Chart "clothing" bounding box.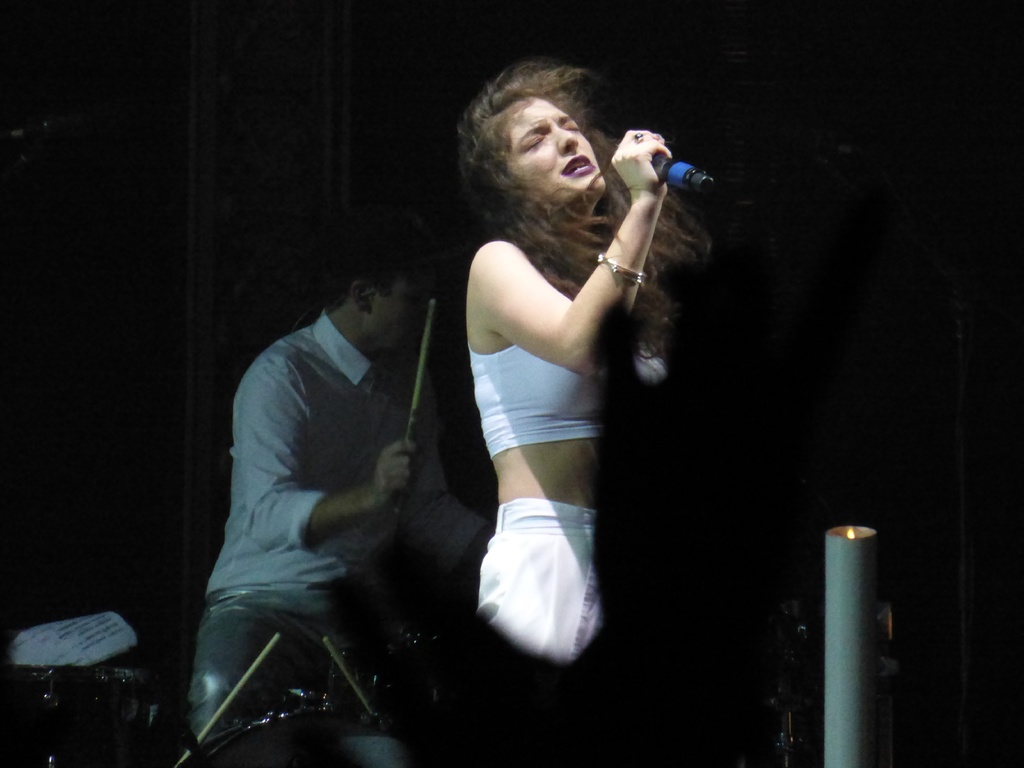
Charted: bbox=[211, 305, 486, 596].
